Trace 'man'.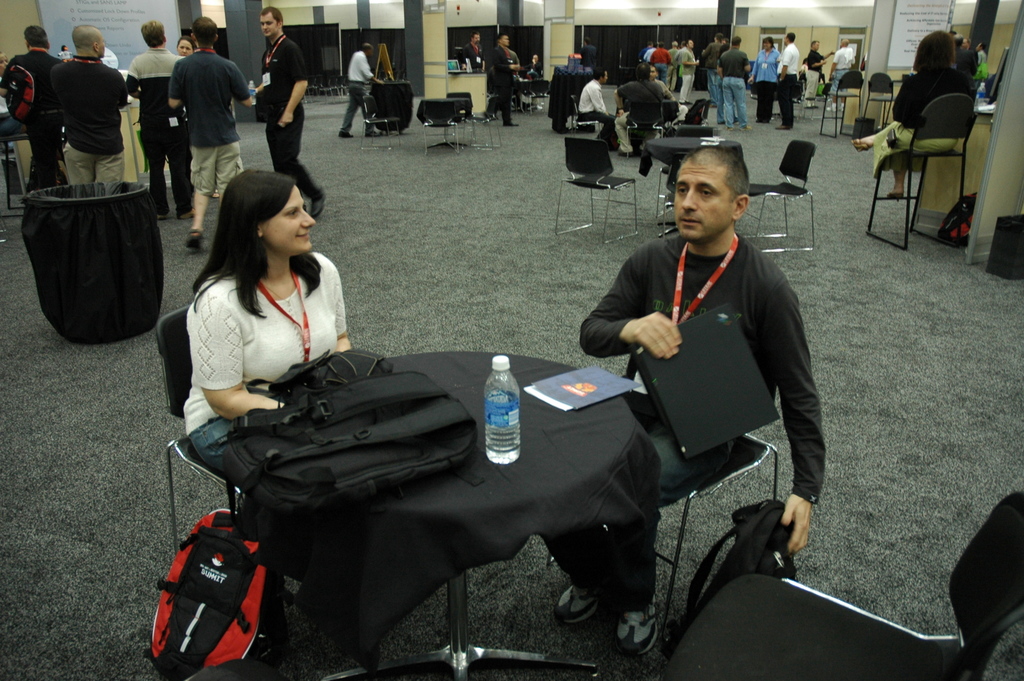
Traced to (left=585, top=36, right=600, bottom=82).
